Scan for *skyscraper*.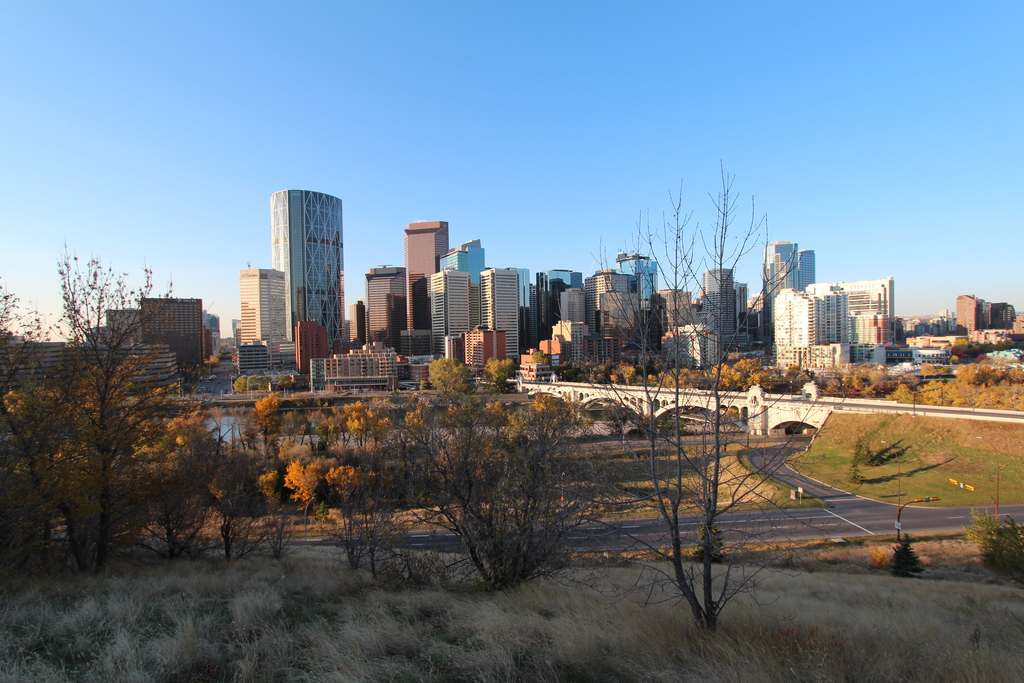
Scan result: <bbox>768, 235, 823, 298</bbox>.
